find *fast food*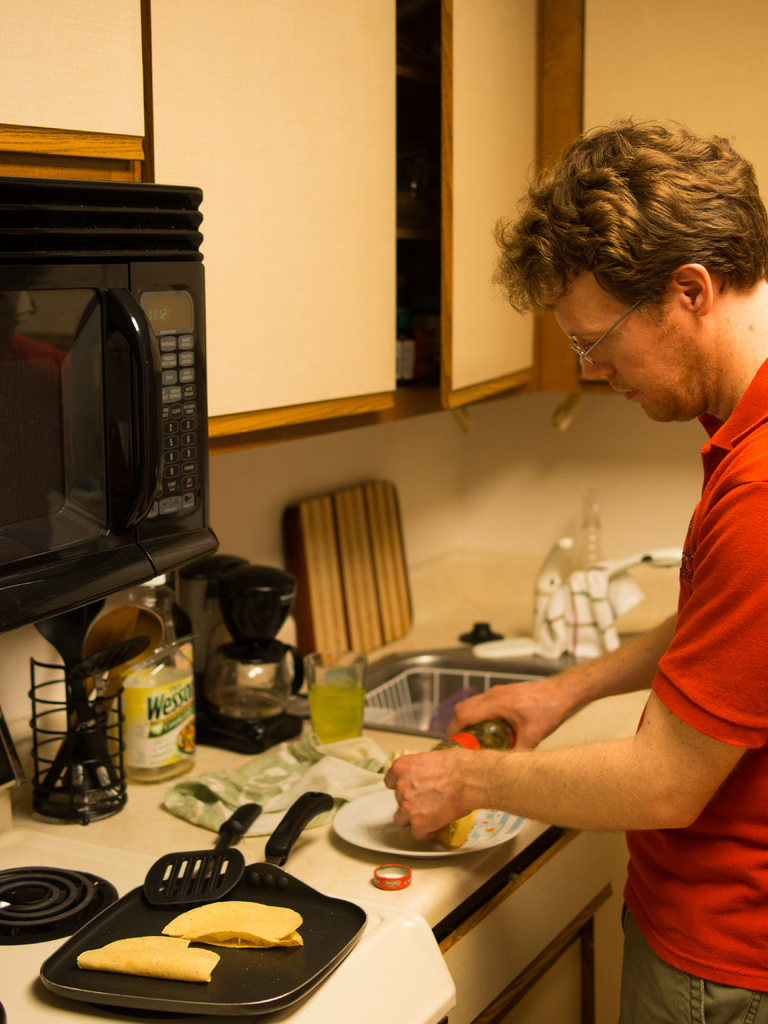
158,899,310,953
